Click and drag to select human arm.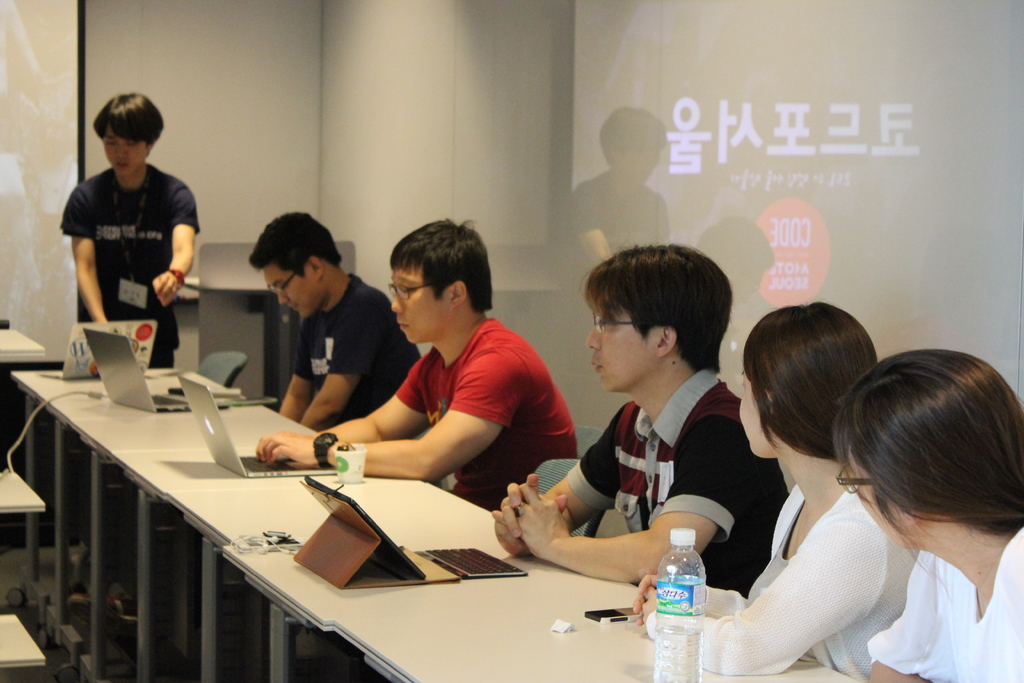
Selection: [70,189,105,323].
